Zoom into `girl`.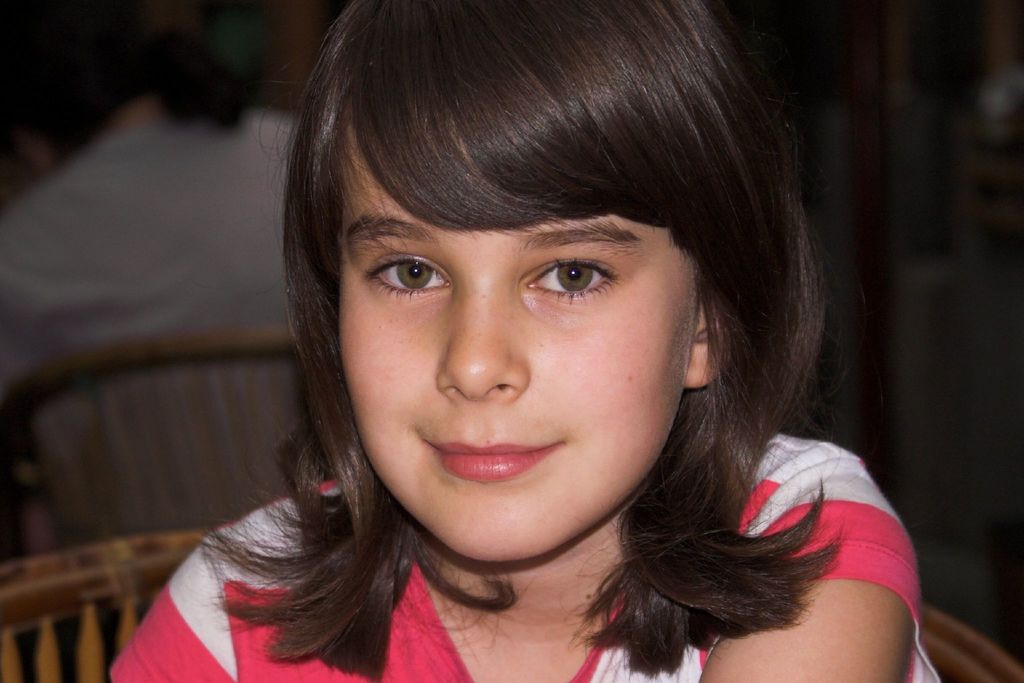
Zoom target: left=107, top=0, right=938, bottom=682.
